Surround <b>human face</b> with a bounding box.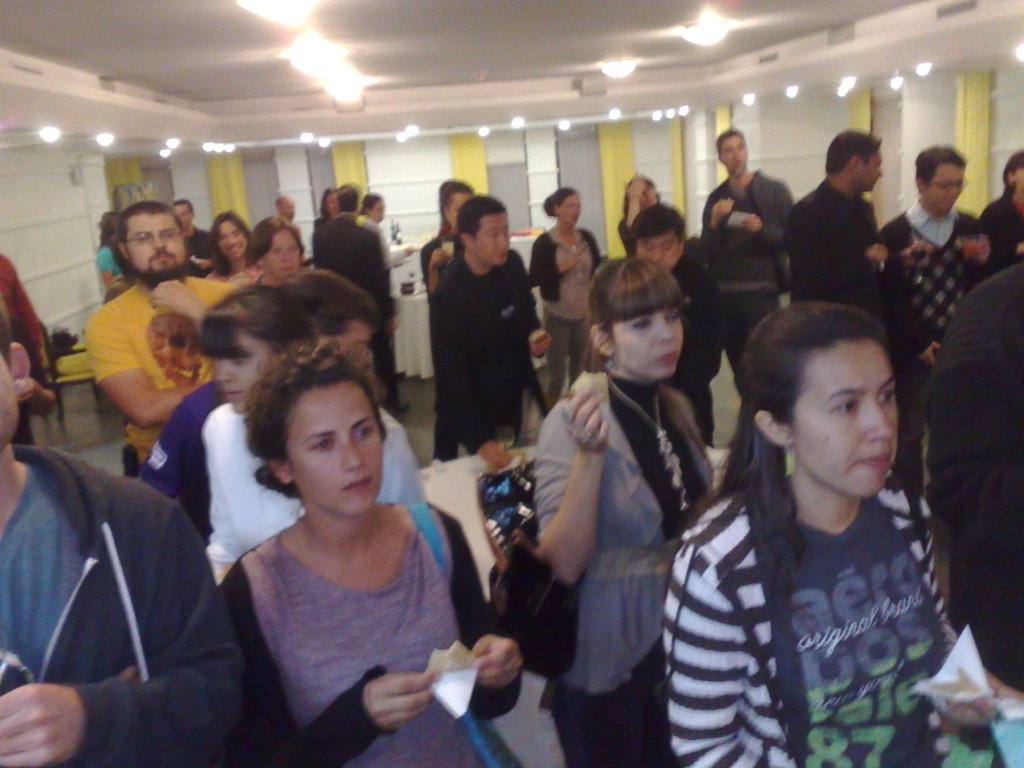
447, 196, 467, 222.
